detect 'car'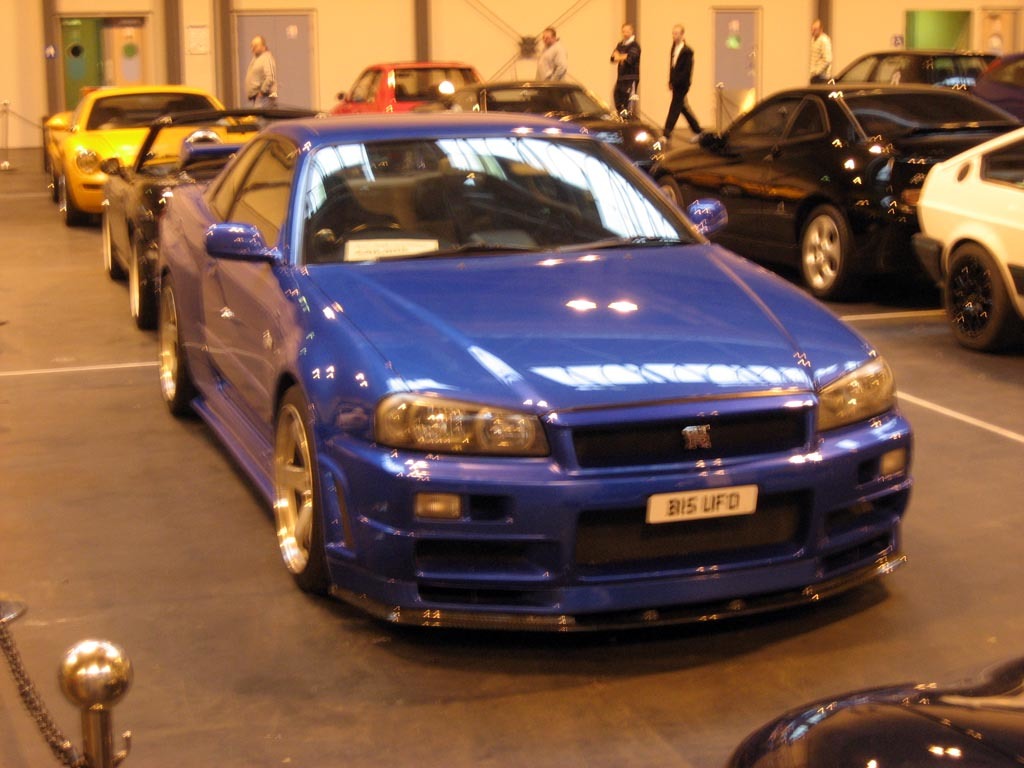
box=[447, 74, 662, 177]
